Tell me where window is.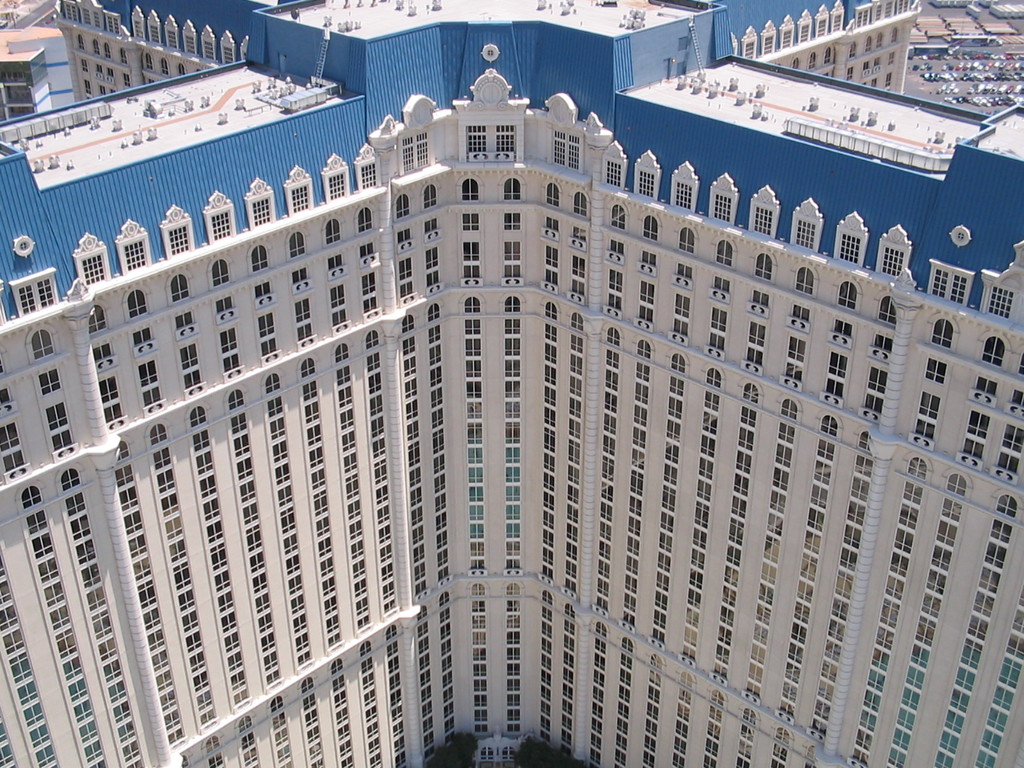
window is at Rect(564, 524, 575, 541).
